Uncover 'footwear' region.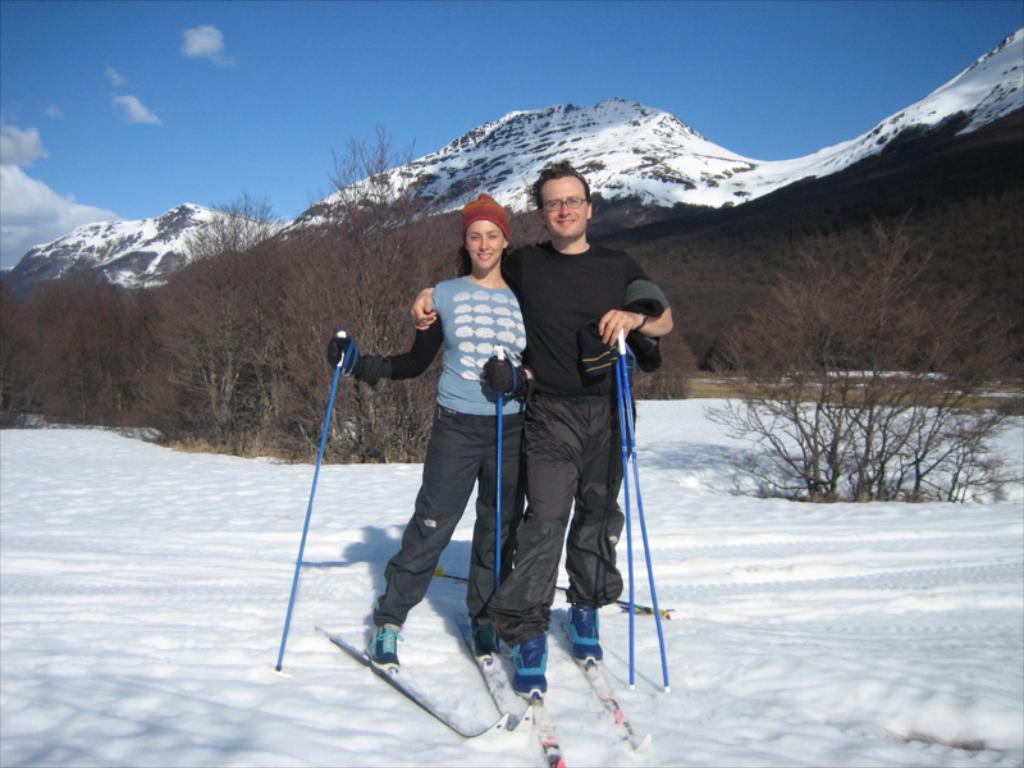
Uncovered: locate(507, 622, 567, 685).
